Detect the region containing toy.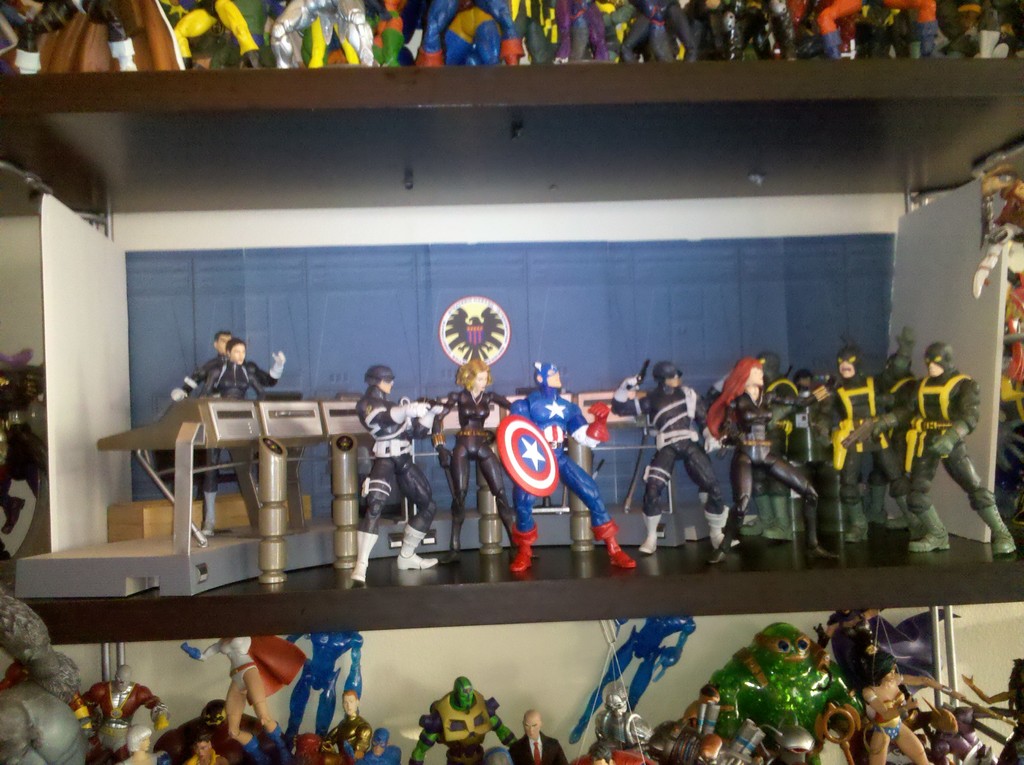
locate(500, 360, 633, 576).
